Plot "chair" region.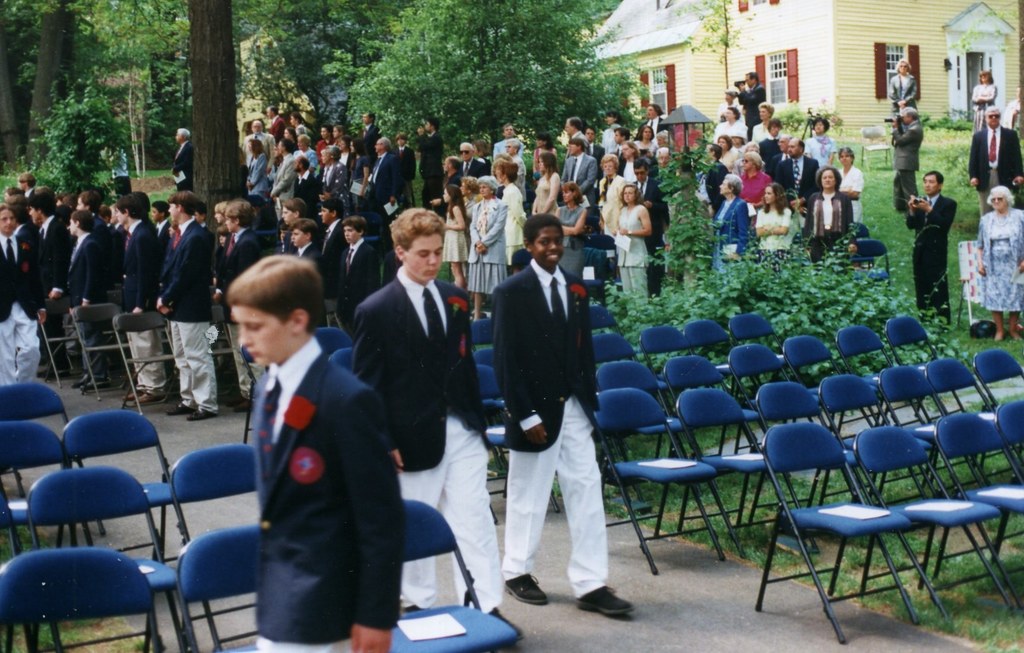
Plotted at bbox=(77, 305, 127, 410).
